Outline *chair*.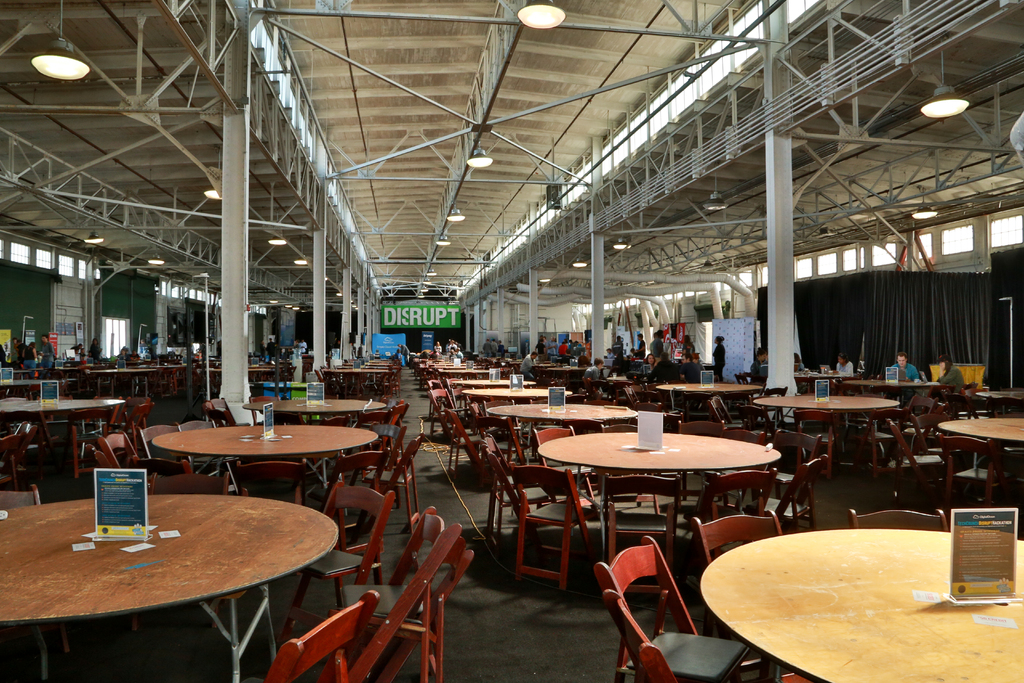
Outline: select_region(465, 438, 552, 529).
